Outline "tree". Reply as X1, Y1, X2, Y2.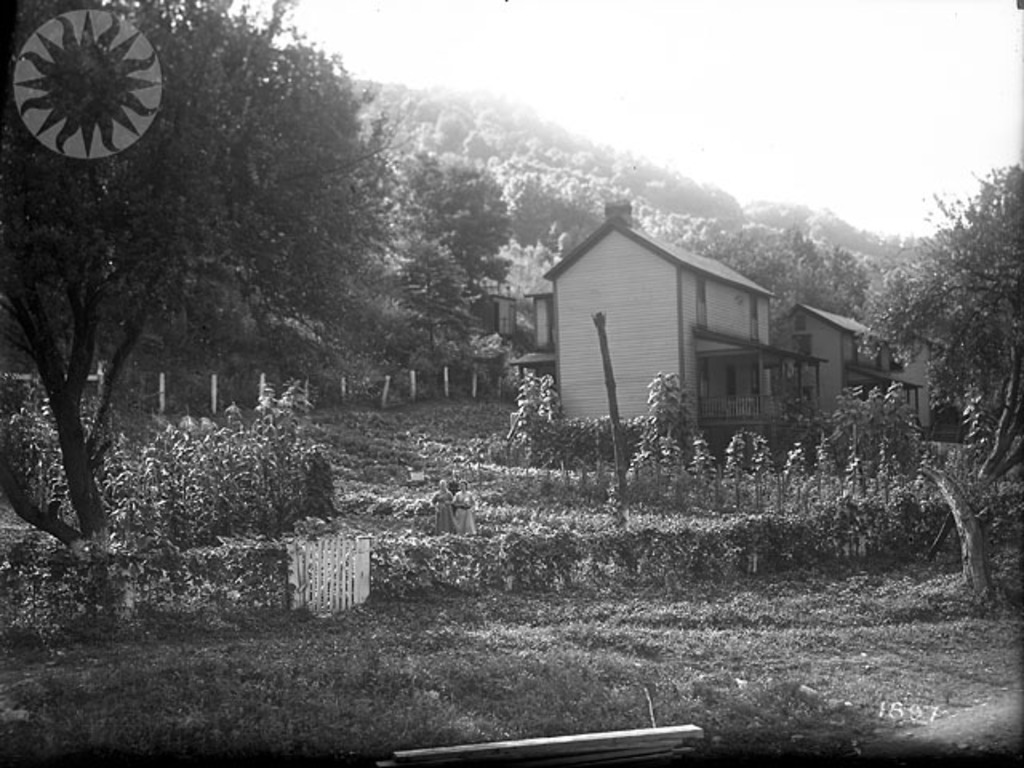
514, 174, 589, 259.
